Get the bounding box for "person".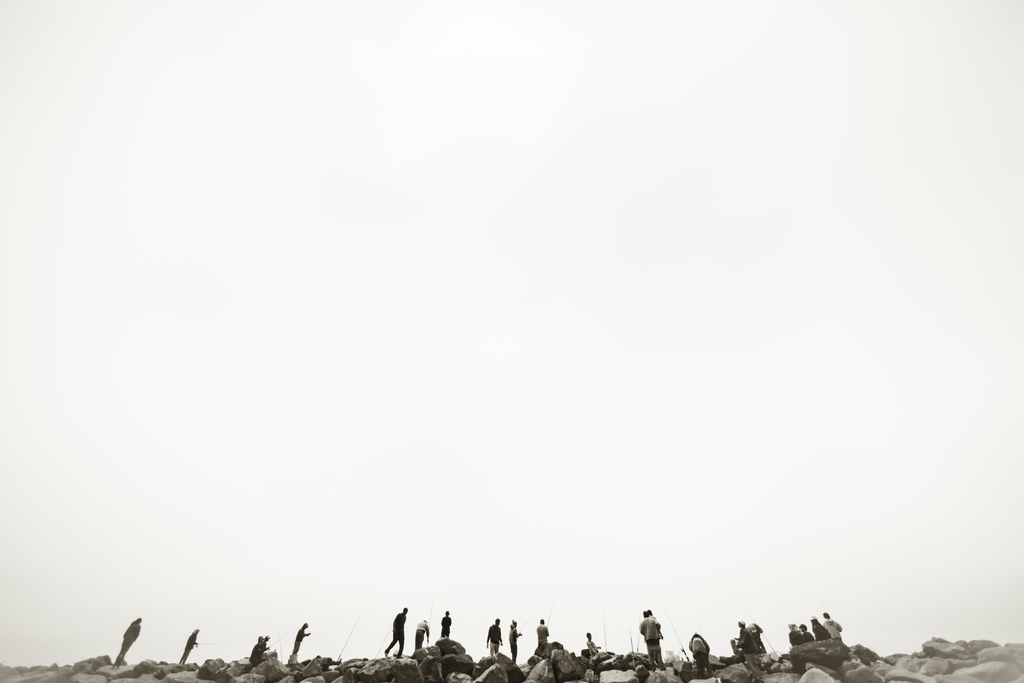
locate(440, 611, 453, 641).
